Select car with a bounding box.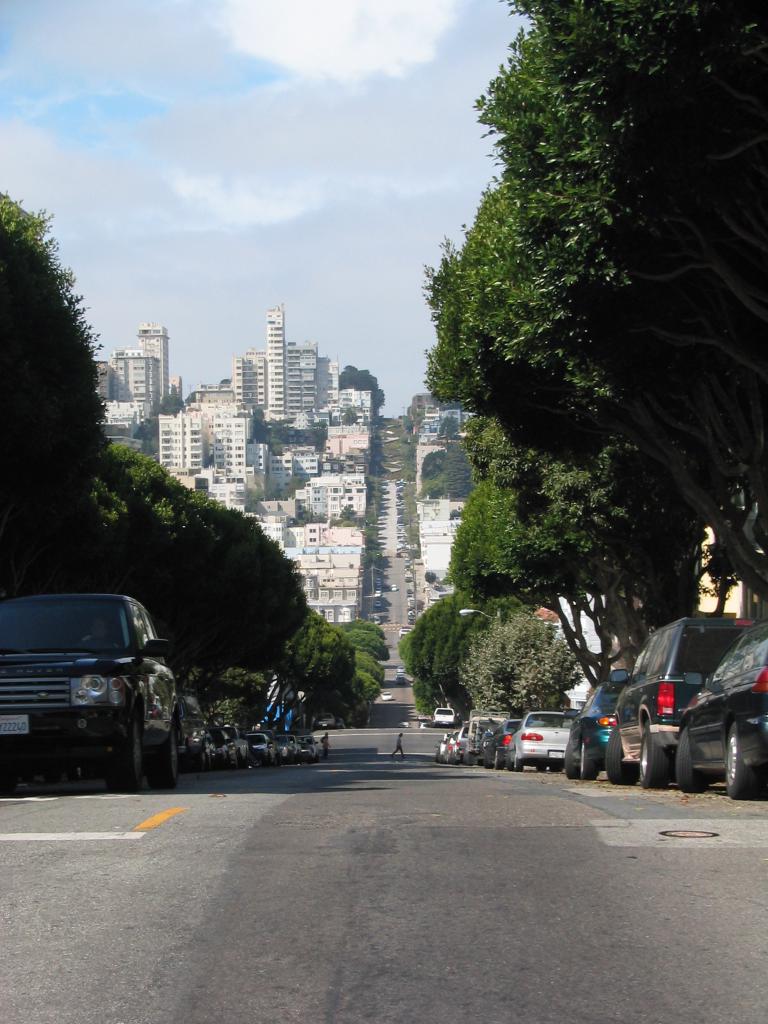
l=381, t=691, r=394, b=702.
